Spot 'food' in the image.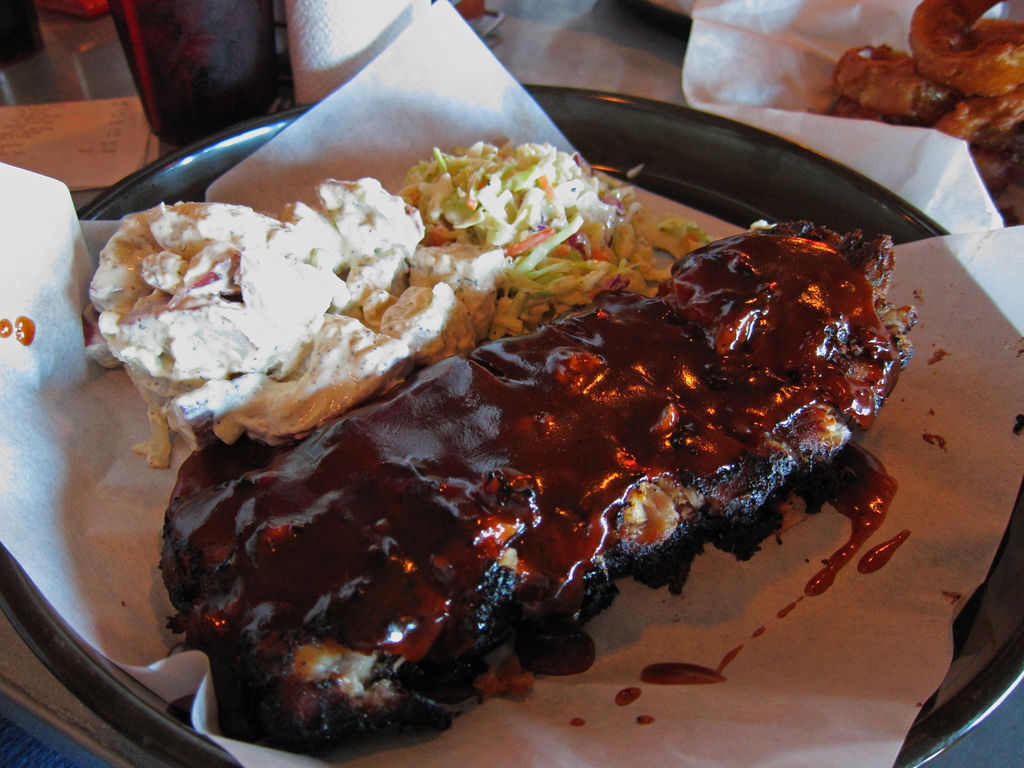
'food' found at box(154, 213, 924, 767).
